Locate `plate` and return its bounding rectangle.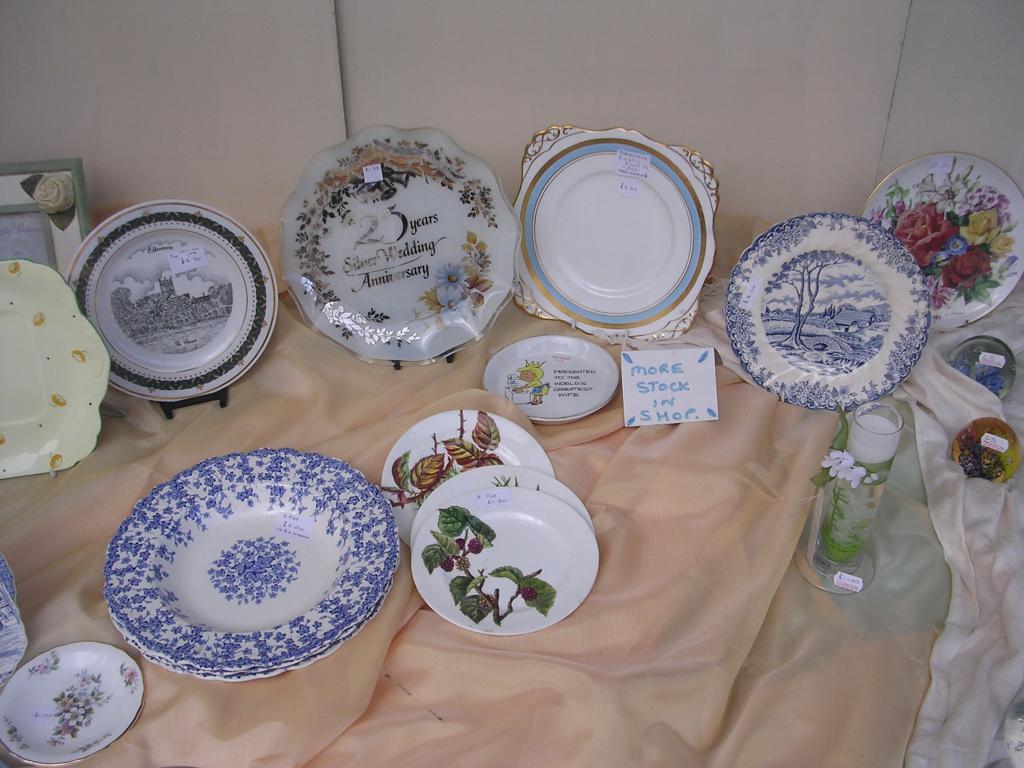
x1=858, y1=148, x2=1023, y2=328.
